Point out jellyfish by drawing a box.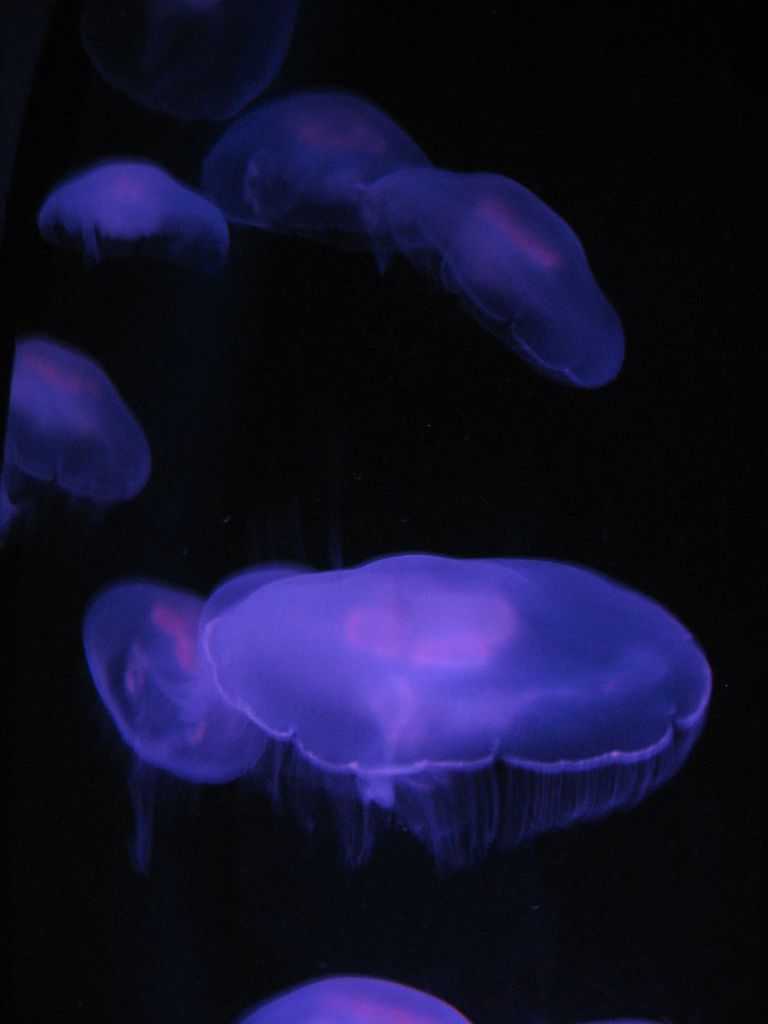
bbox=[352, 165, 637, 390].
